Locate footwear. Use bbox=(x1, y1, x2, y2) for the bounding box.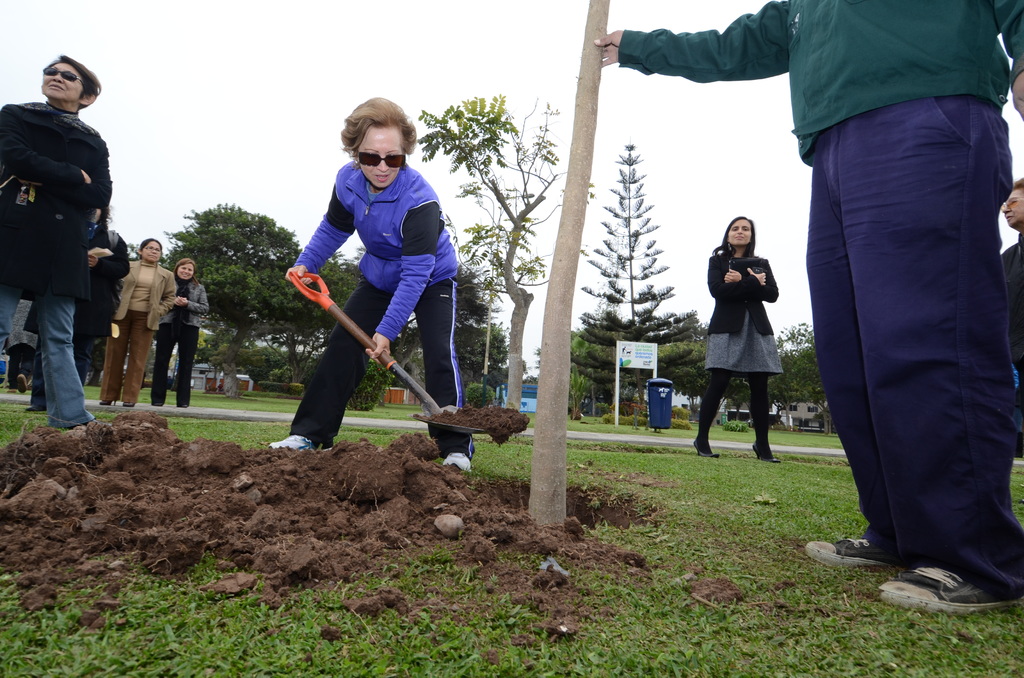
bbox=(689, 440, 716, 460).
